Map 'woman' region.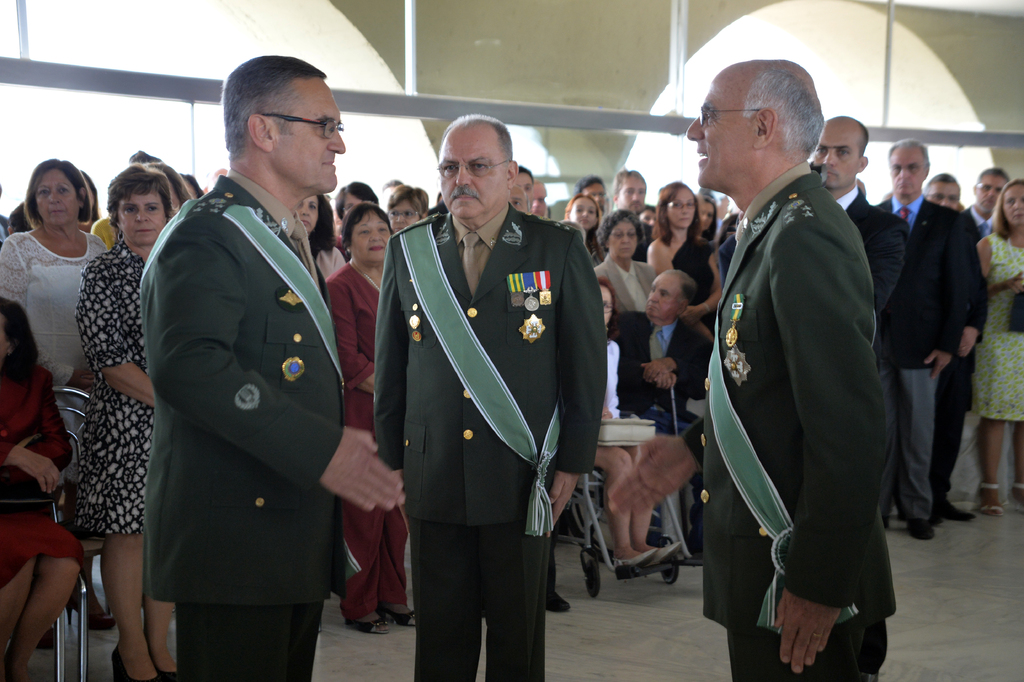
Mapped to (x1=68, y1=162, x2=177, y2=681).
